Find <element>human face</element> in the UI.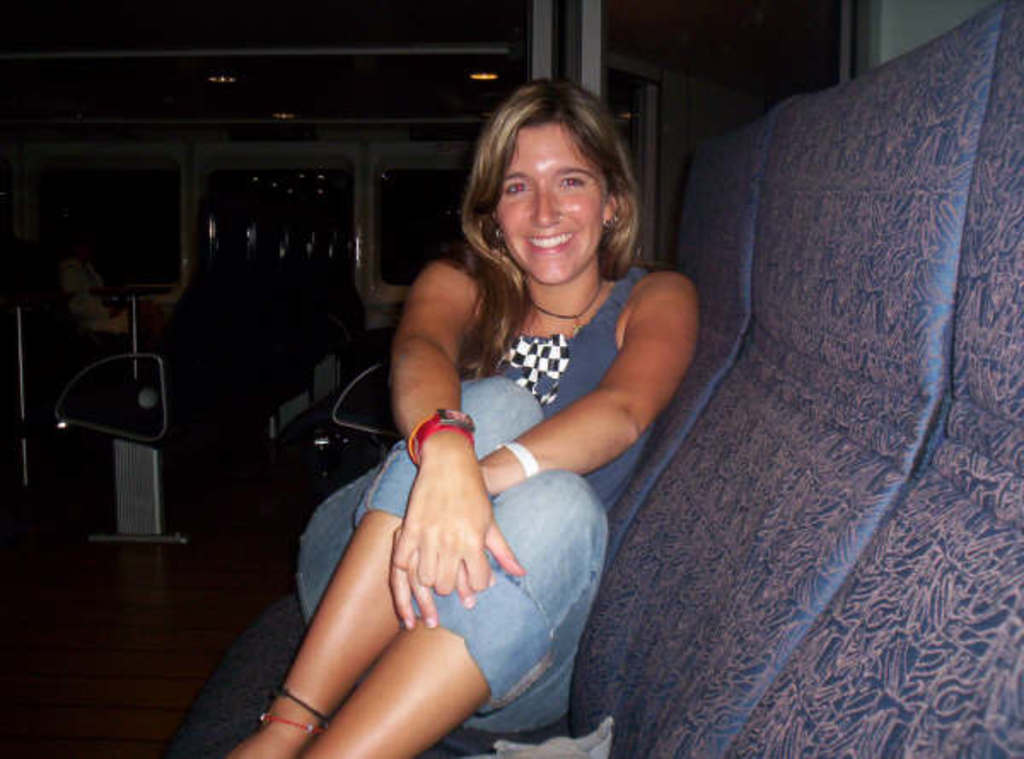
UI element at 493, 123, 606, 280.
